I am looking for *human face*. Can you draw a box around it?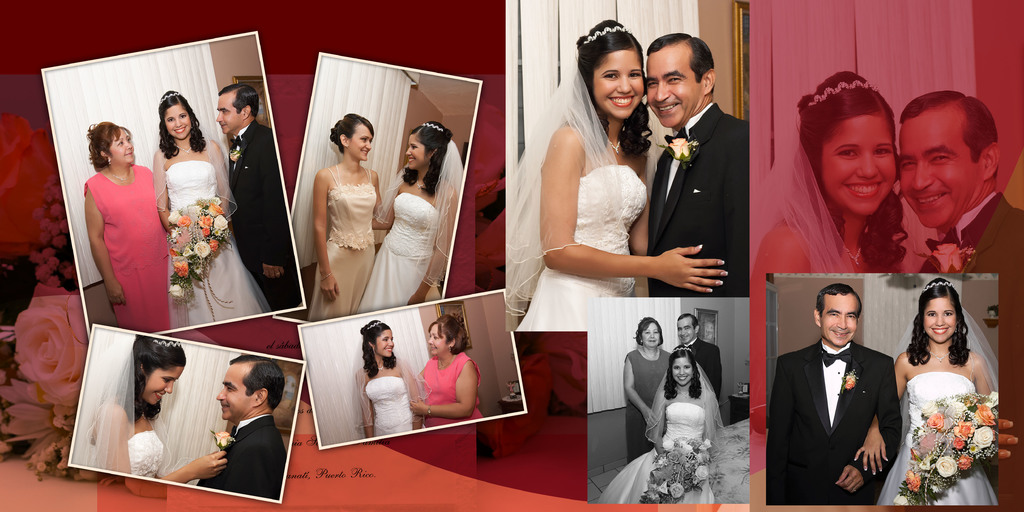
Sure, the bounding box is box(403, 128, 428, 168).
